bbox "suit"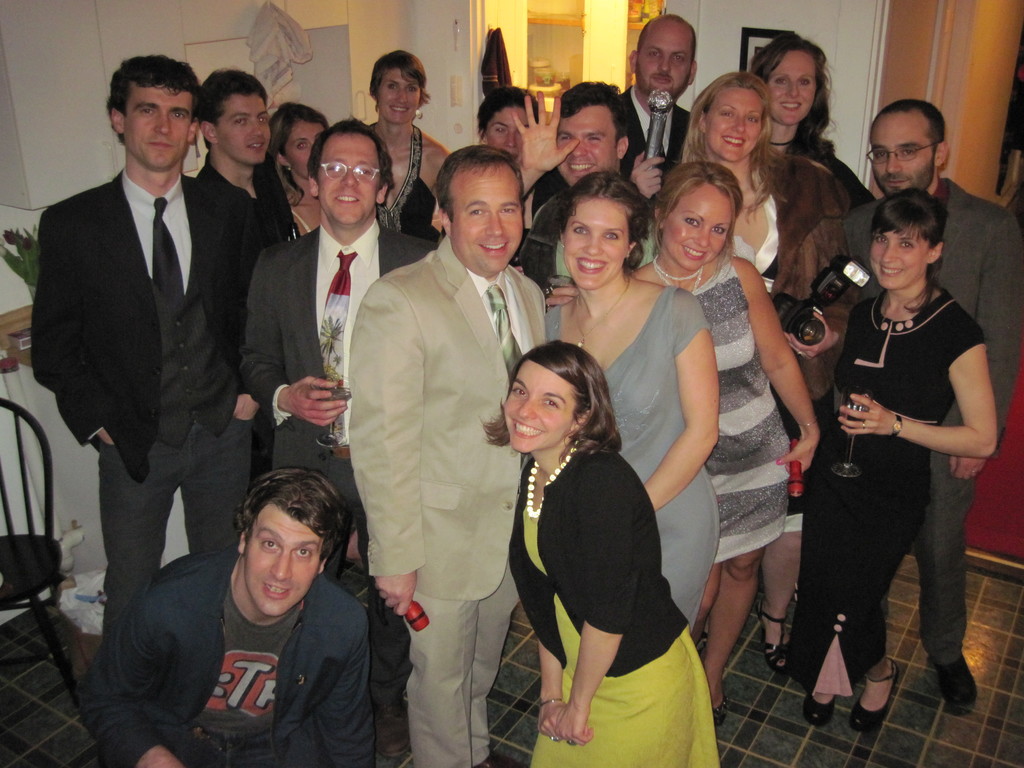
bbox=[36, 62, 254, 709]
